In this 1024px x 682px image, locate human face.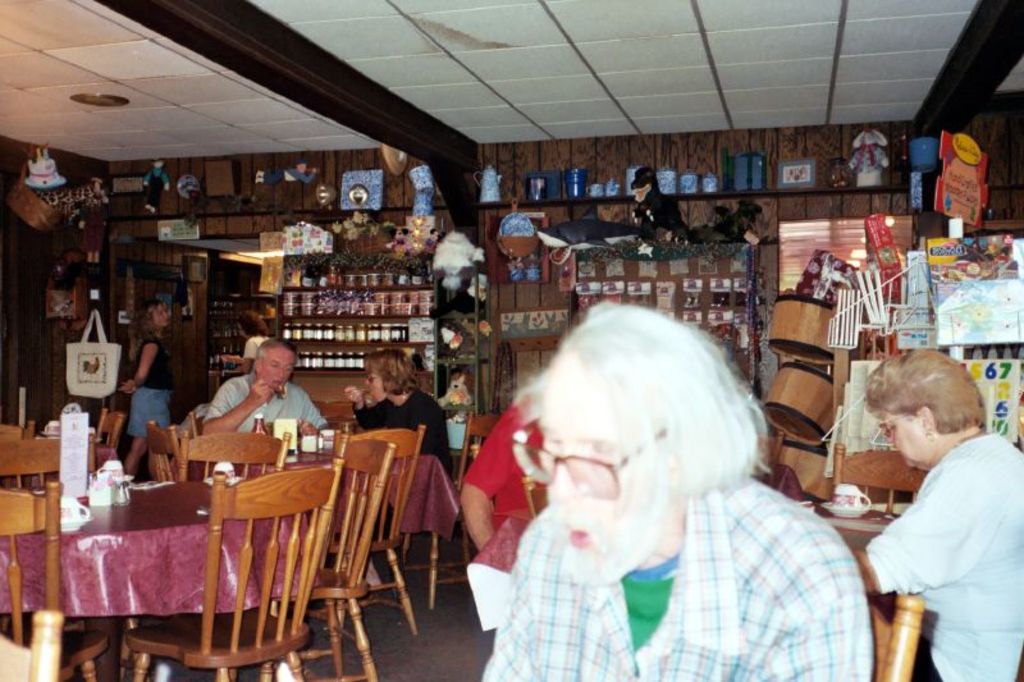
Bounding box: pyautogui.locateOnScreen(264, 357, 298, 392).
